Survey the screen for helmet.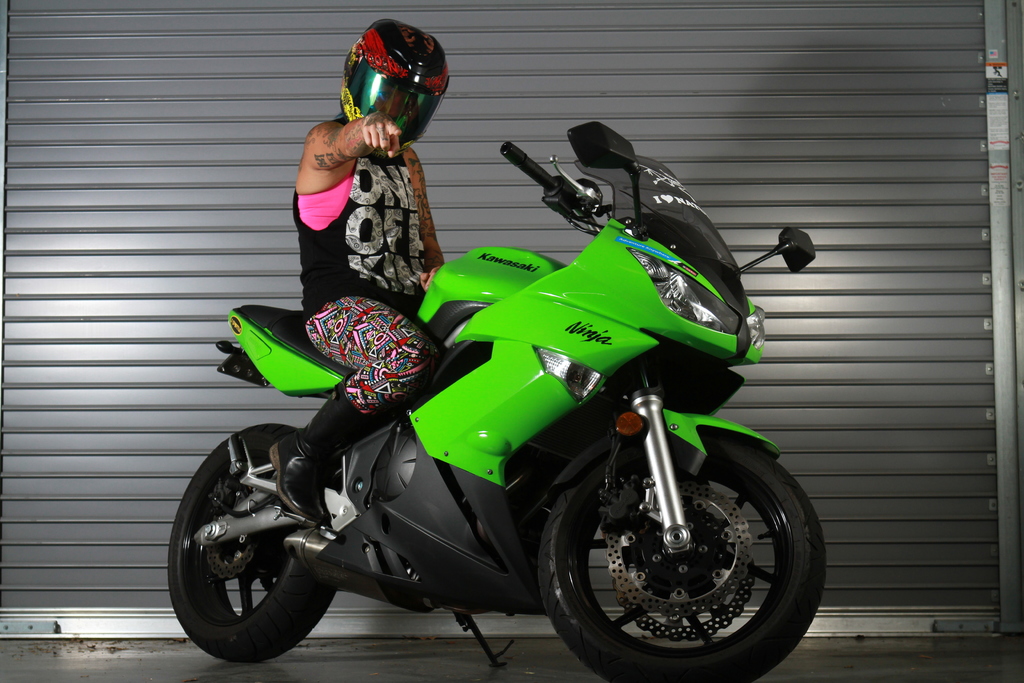
Survey found: (left=331, top=28, right=449, bottom=142).
